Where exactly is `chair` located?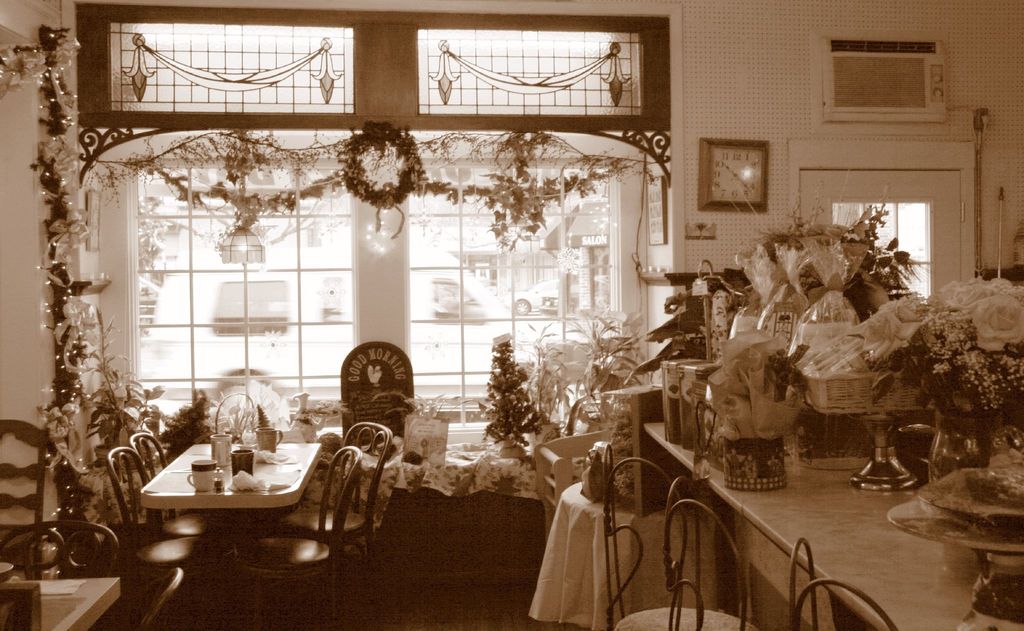
Its bounding box is [x1=789, y1=539, x2=900, y2=630].
